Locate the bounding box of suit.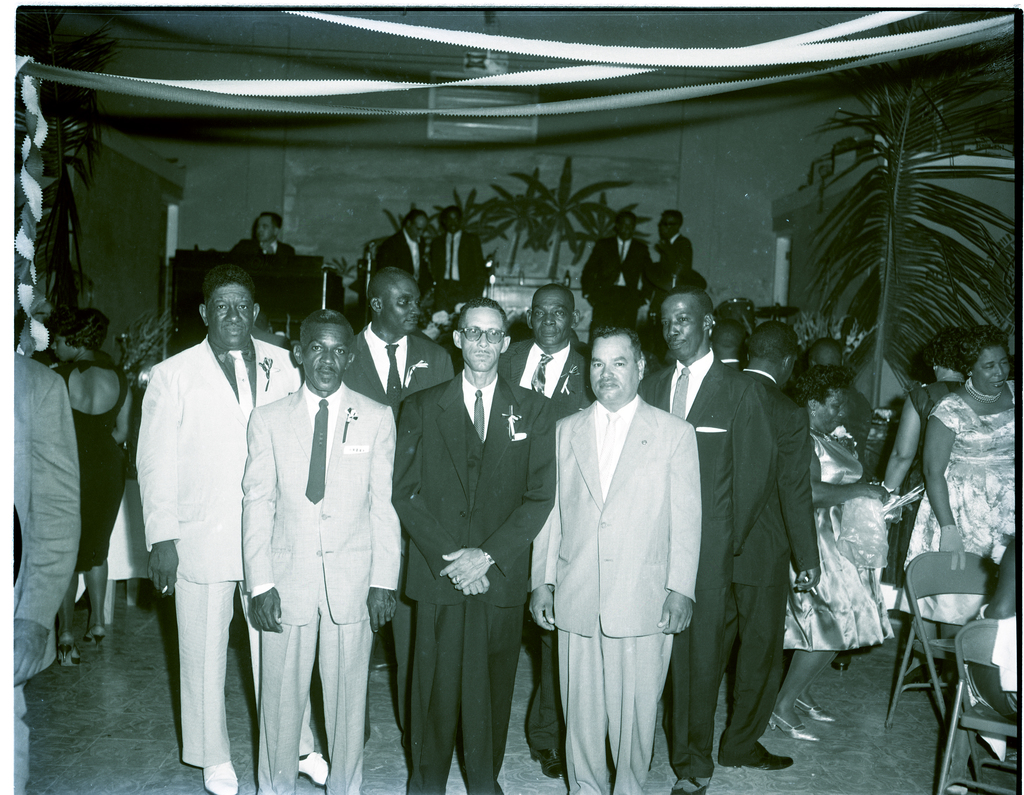
Bounding box: detection(374, 224, 430, 290).
